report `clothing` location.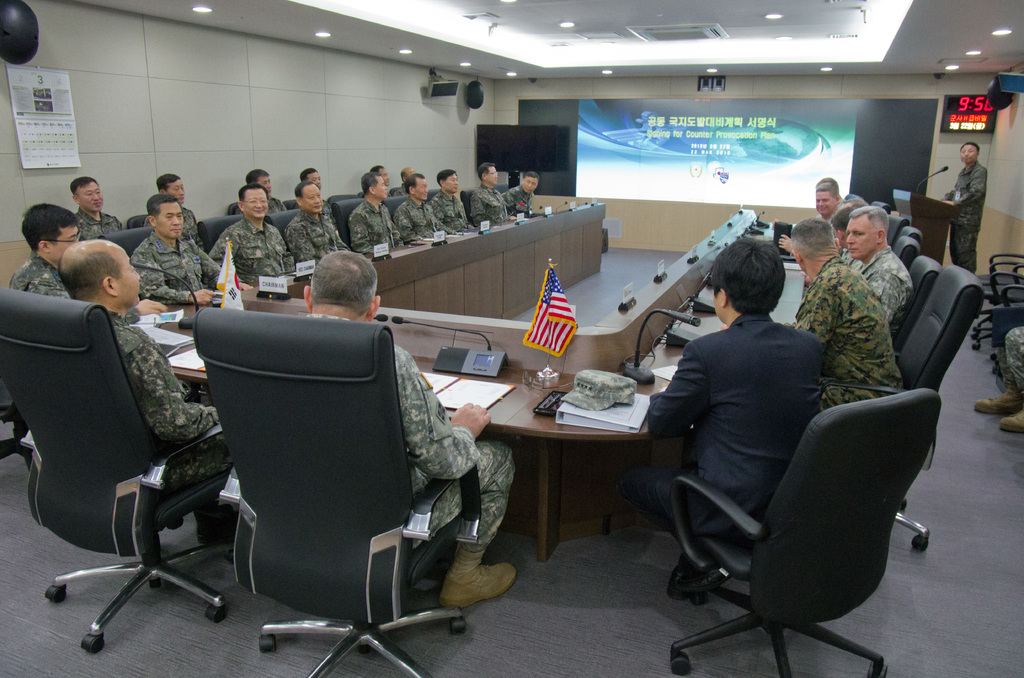
Report: (x1=858, y1=245, x2=919, y2=332).
